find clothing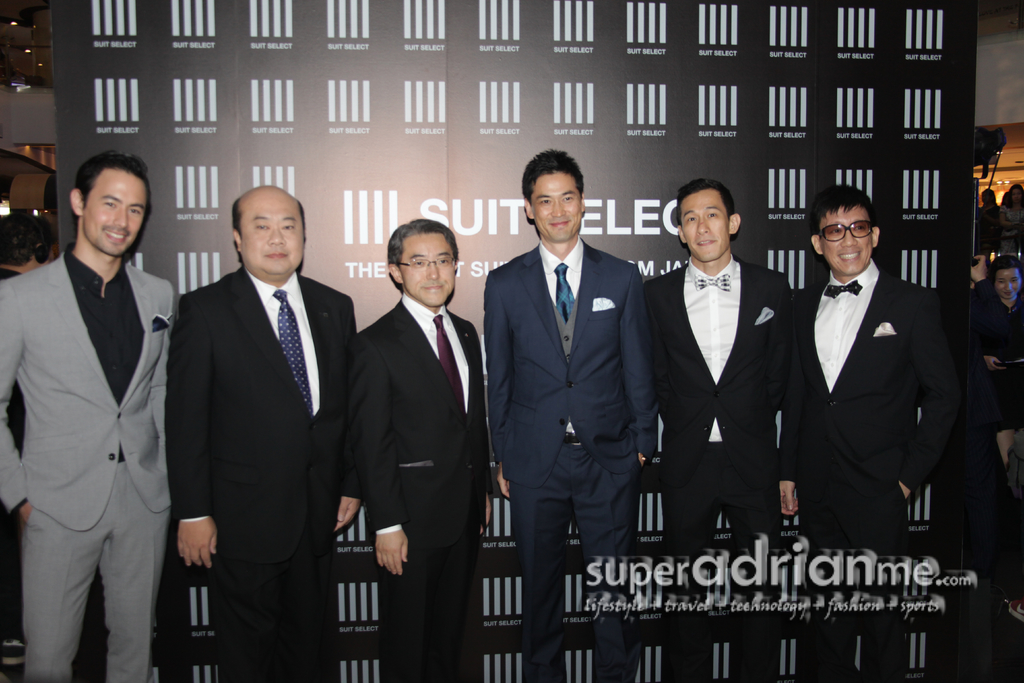
{"left": 785, "top": 252, "right": 951, "bottom": 682}
